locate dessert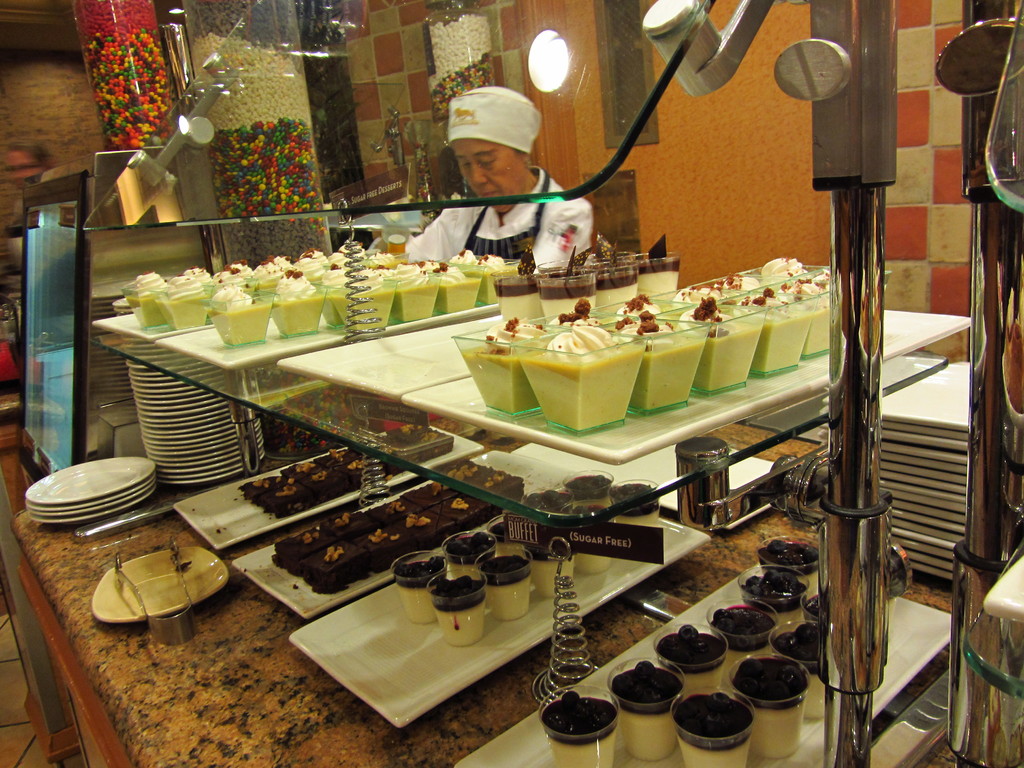
box=[674, 691, 751, 764]
